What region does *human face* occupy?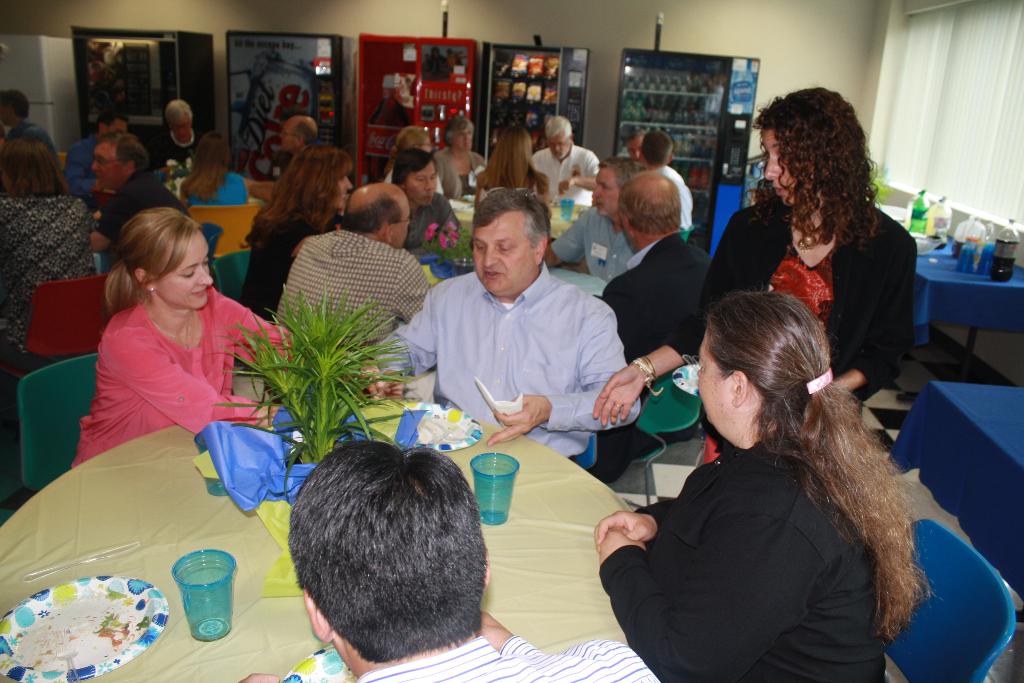
{"x1": 281, "y1": 125, "x2": 297, "y2": 151}.
